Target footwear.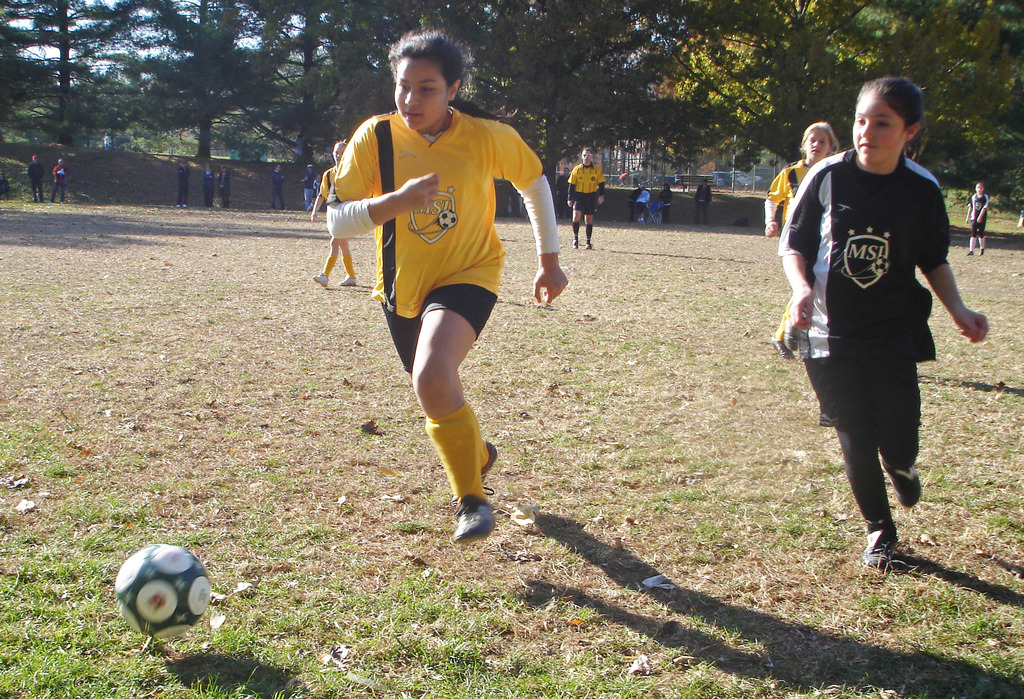
Target region: select_region(770, 338, 793, 361).
